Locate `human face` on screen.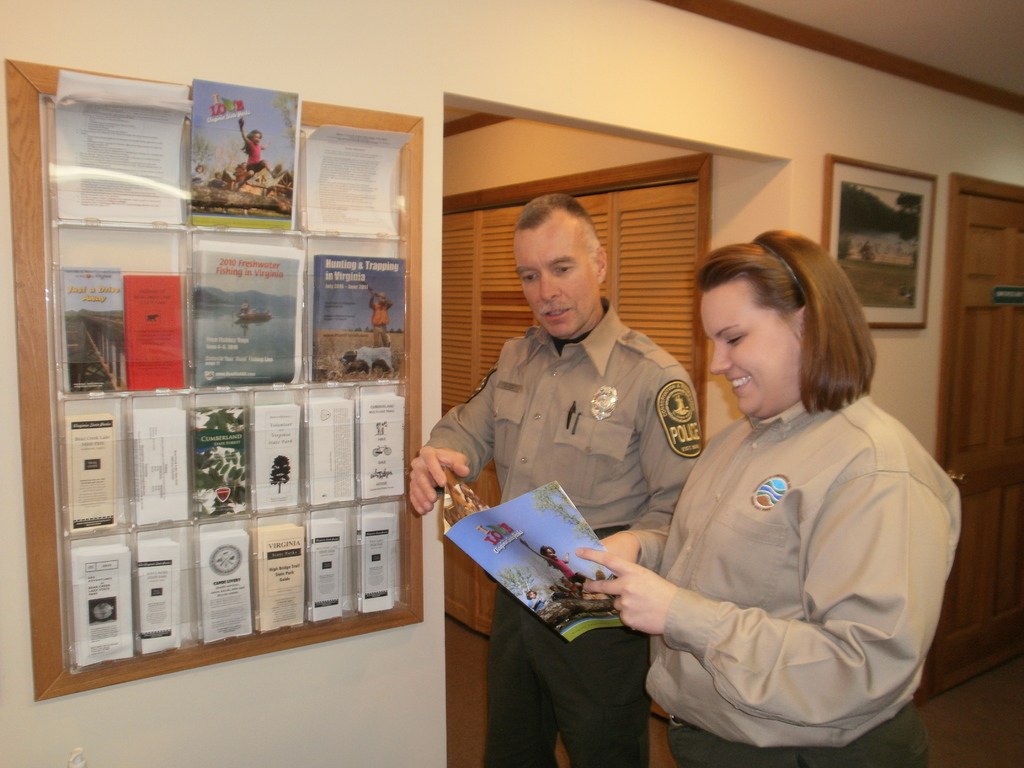
On screen at 252,132,260,145.
